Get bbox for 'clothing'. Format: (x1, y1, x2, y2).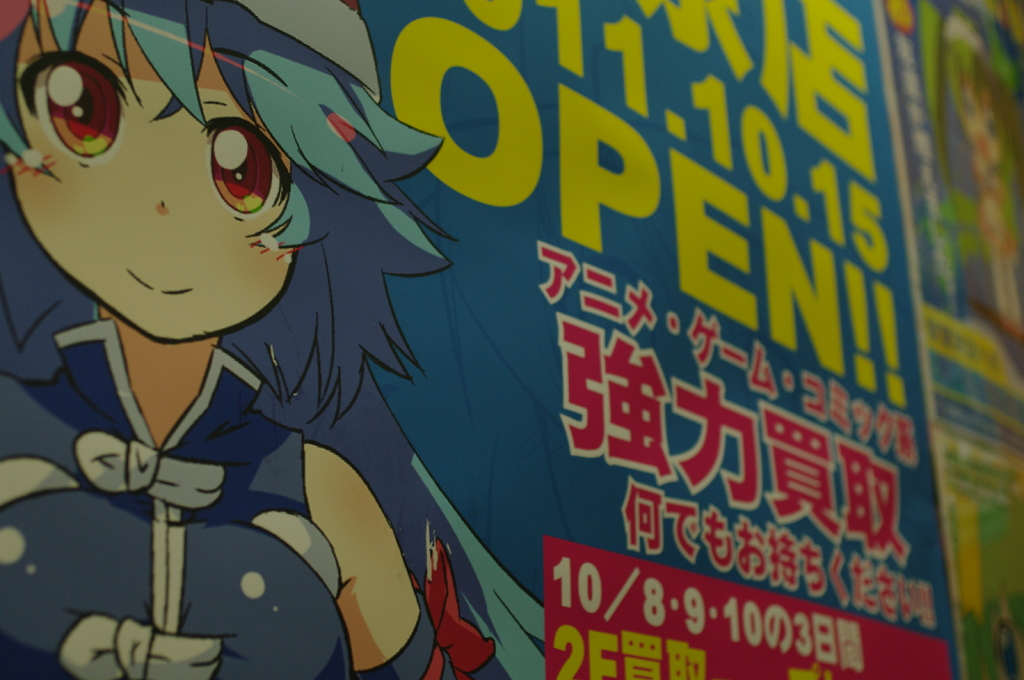
(0, 318, 358, 679).
